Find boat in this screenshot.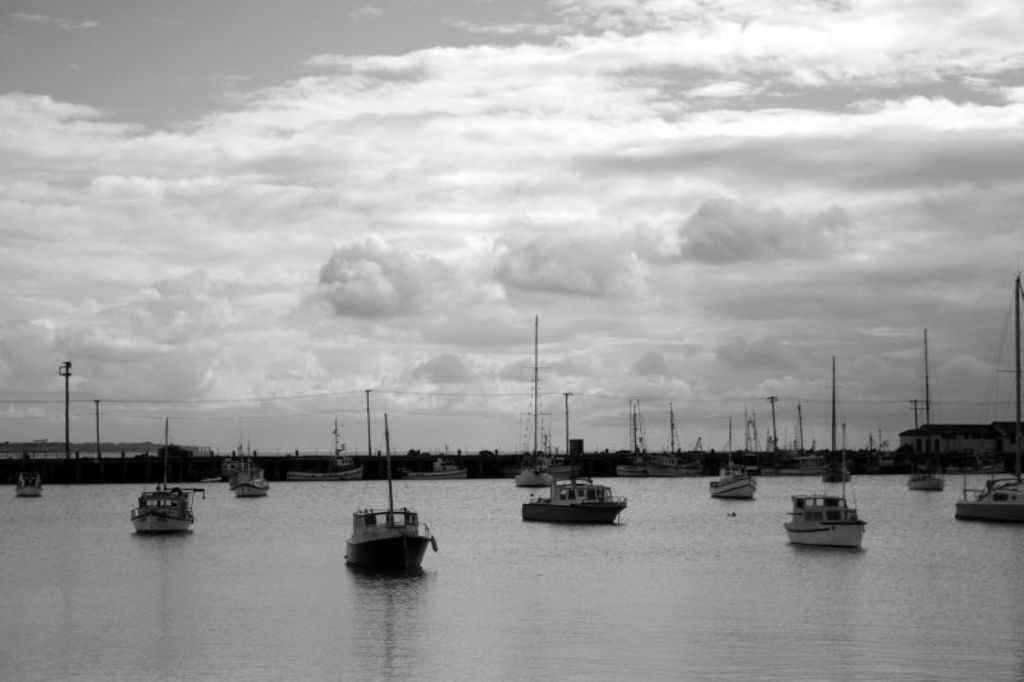
The bounding box for boat is bbox=[783, 388, 876, 550].
